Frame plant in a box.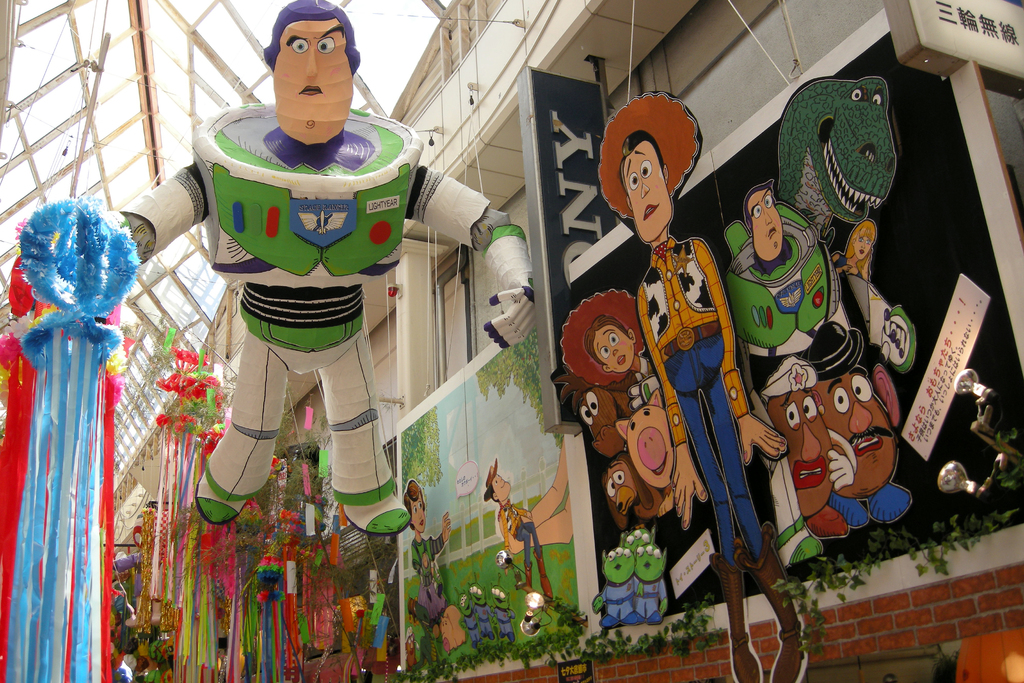
{"x1": 125, "y1": 315, "x2": 379, "y2": 658}.
